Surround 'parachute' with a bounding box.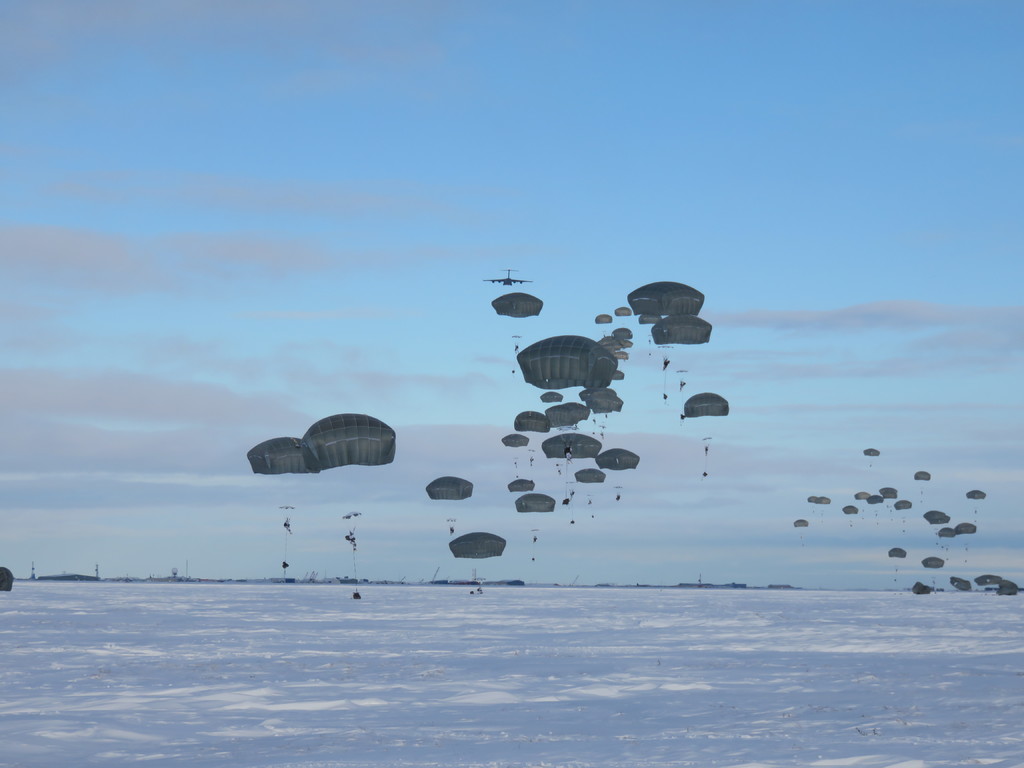
box(856, 489, 870, 511).
